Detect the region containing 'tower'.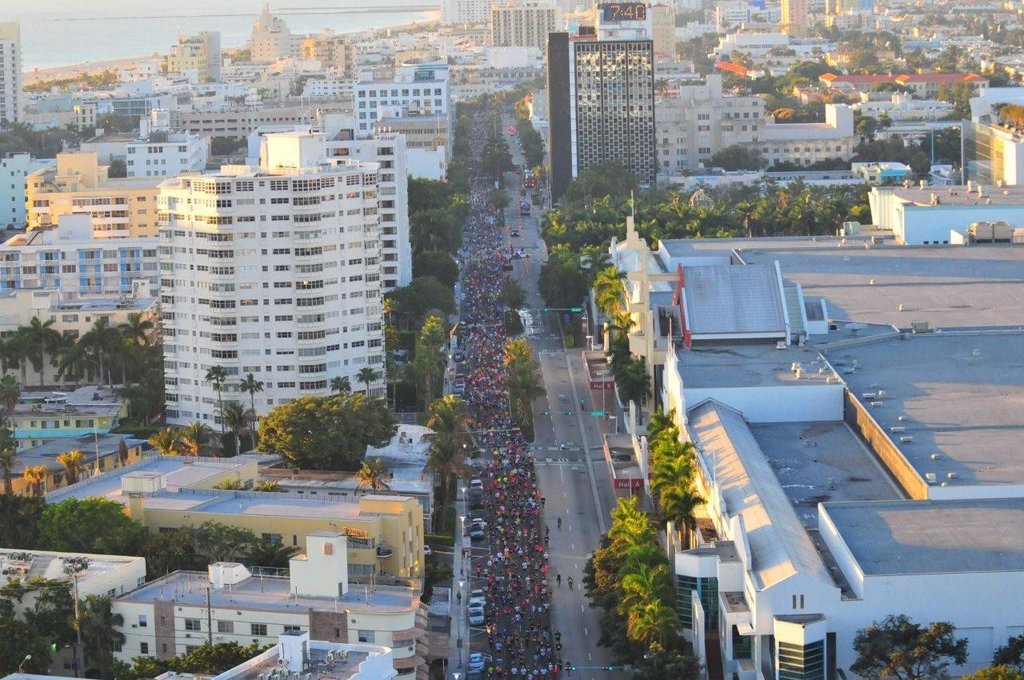
bbox=[552, 0, 658, 208].
